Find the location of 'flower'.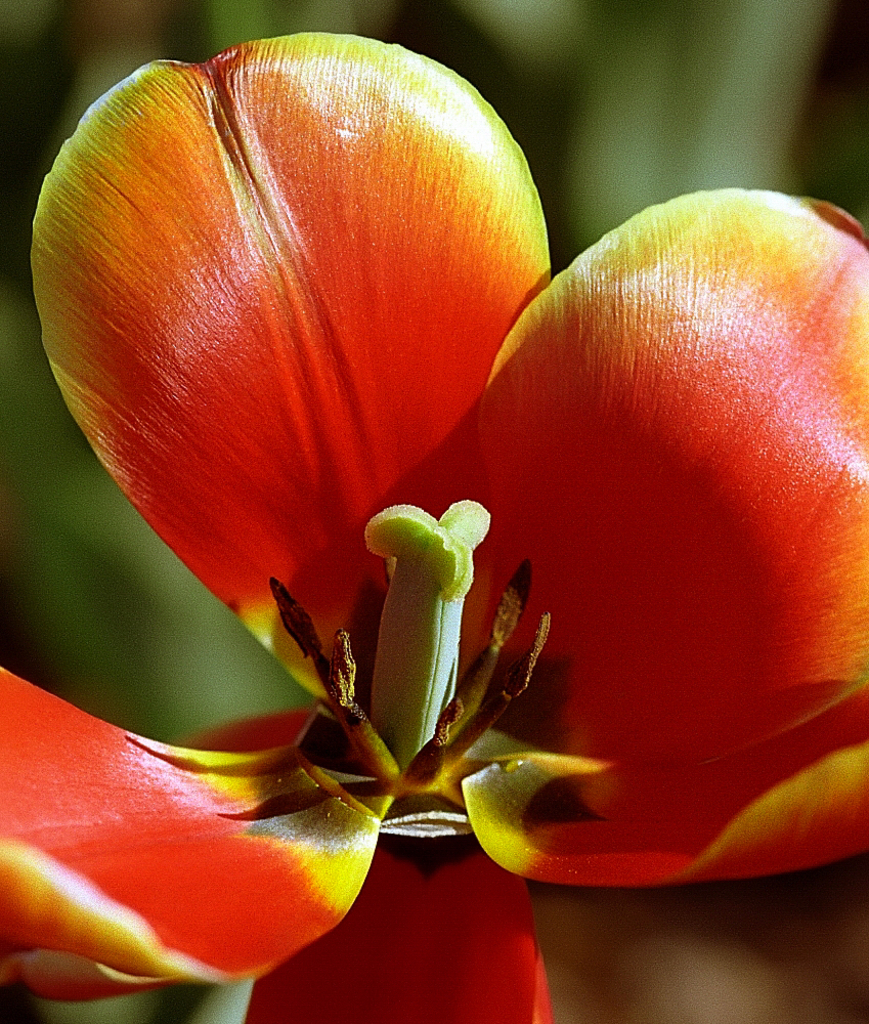
Location: box=[0, 0, 868, 1013].
